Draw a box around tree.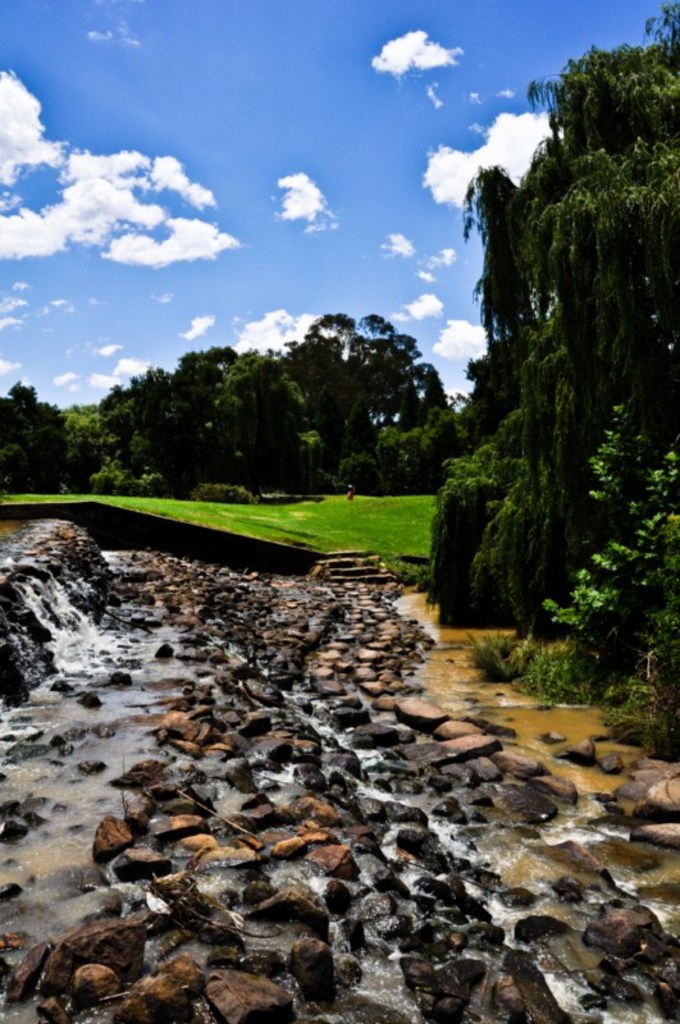
select_region(0, 376, 113, 502).
